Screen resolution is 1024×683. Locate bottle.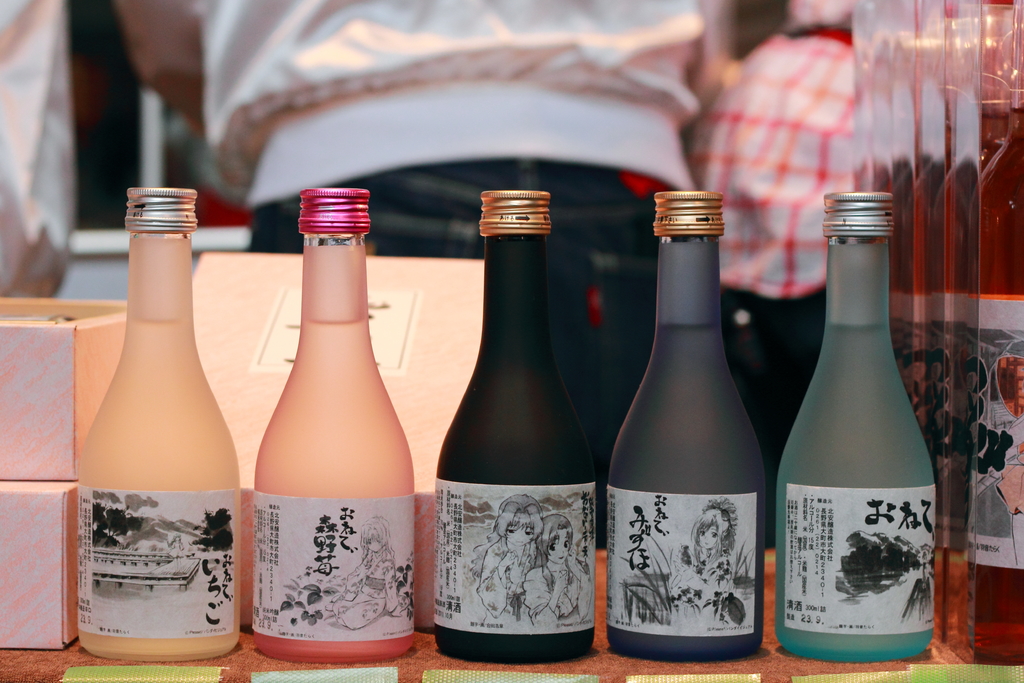
<bbox>774, 189, 938, 663</bbox>.
